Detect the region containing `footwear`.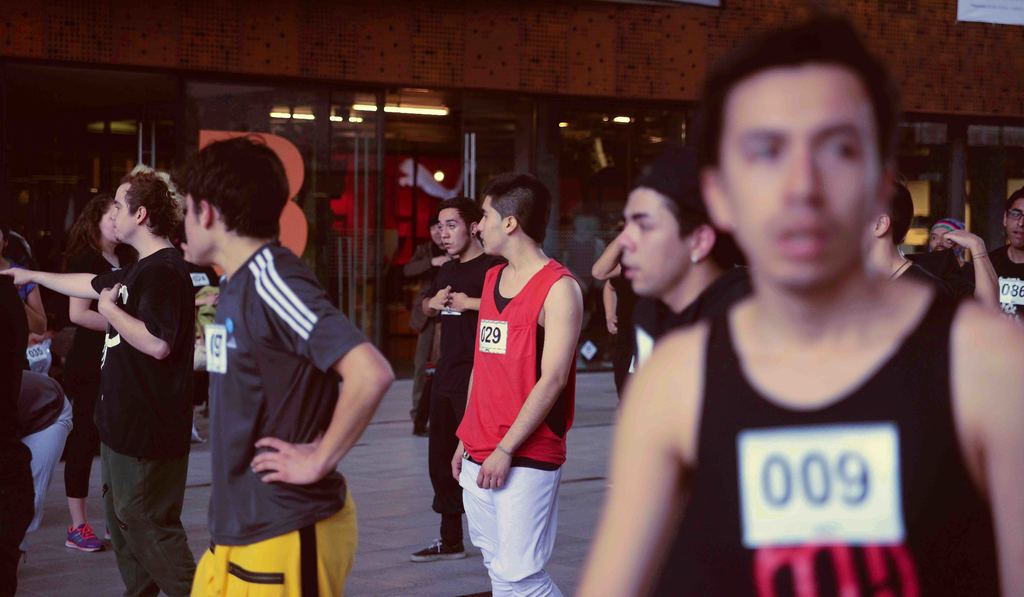
[left=410, top=539, right=461, bottom=561].
